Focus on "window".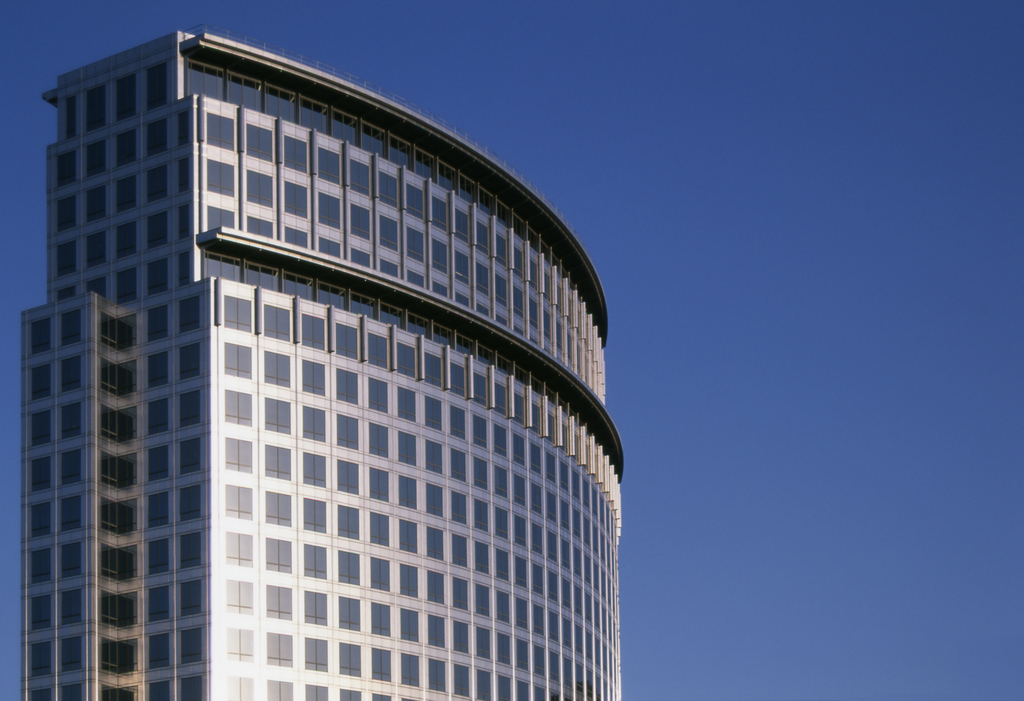
Focused at bbox=(384, 218, 399, 257).
